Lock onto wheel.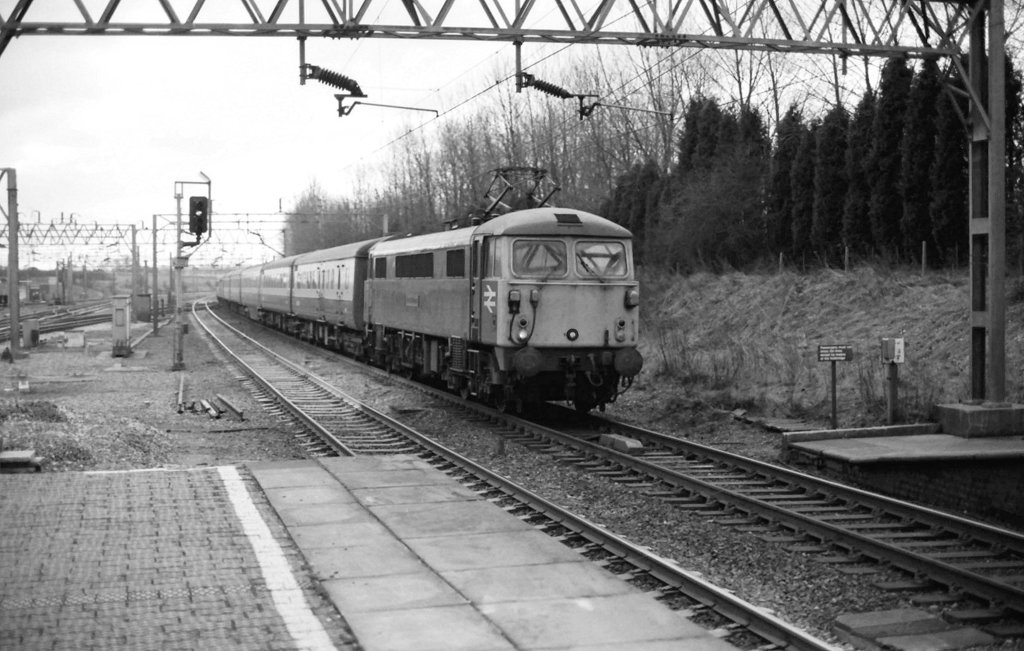
Locked: x1=385, y1=361, x2=391, y2=373.
